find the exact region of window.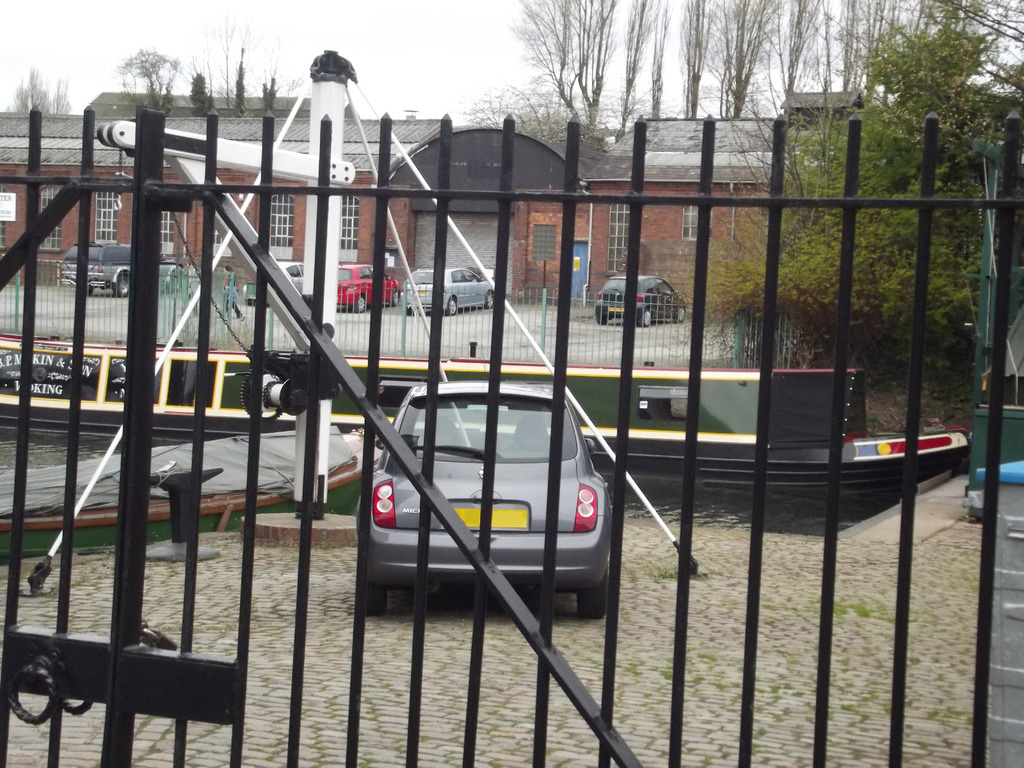
Exact region: <bbox>680, 205, 701, 237</bbox>.
